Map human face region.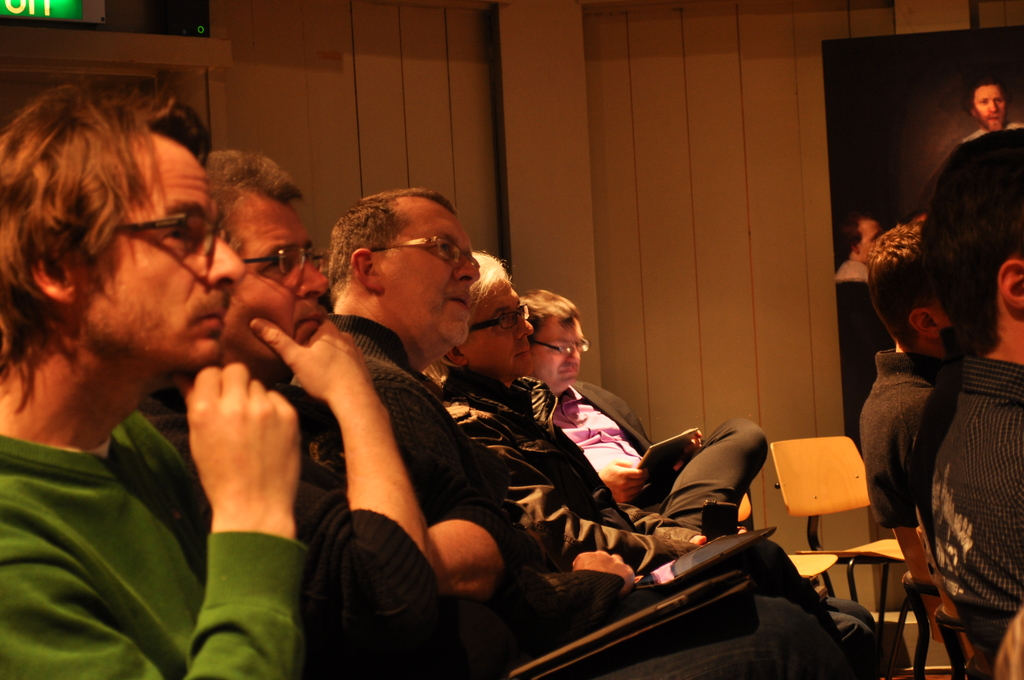
Mapped to (left=83, top=145, right=244, bottom=365).
